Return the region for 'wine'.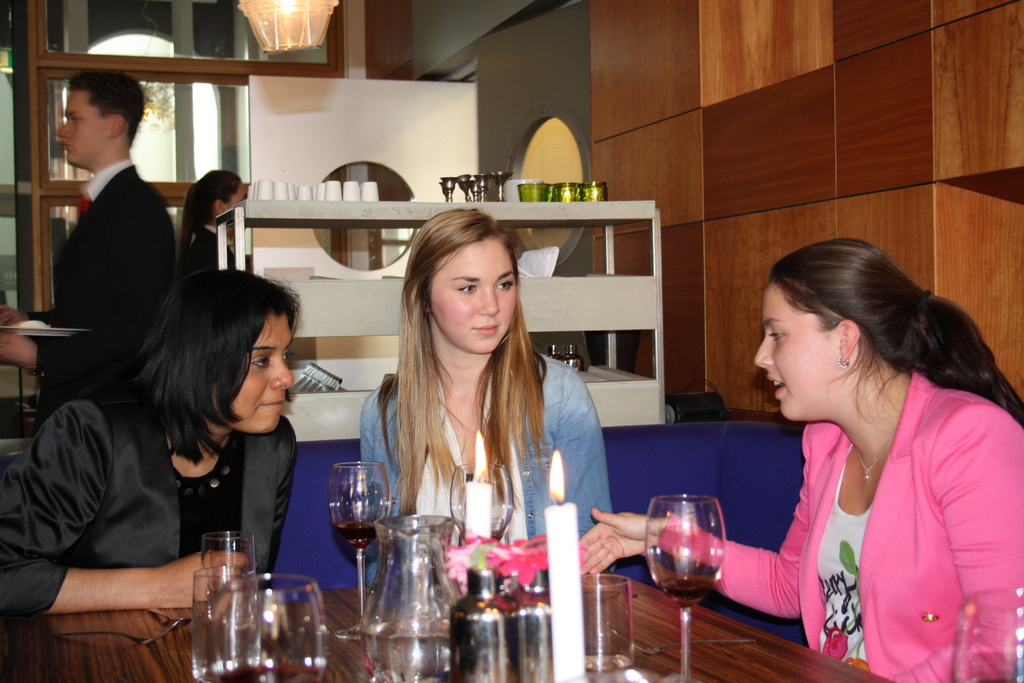
{"x1": 335, "y1": 519, "x2": 380, "y2": 549}.
